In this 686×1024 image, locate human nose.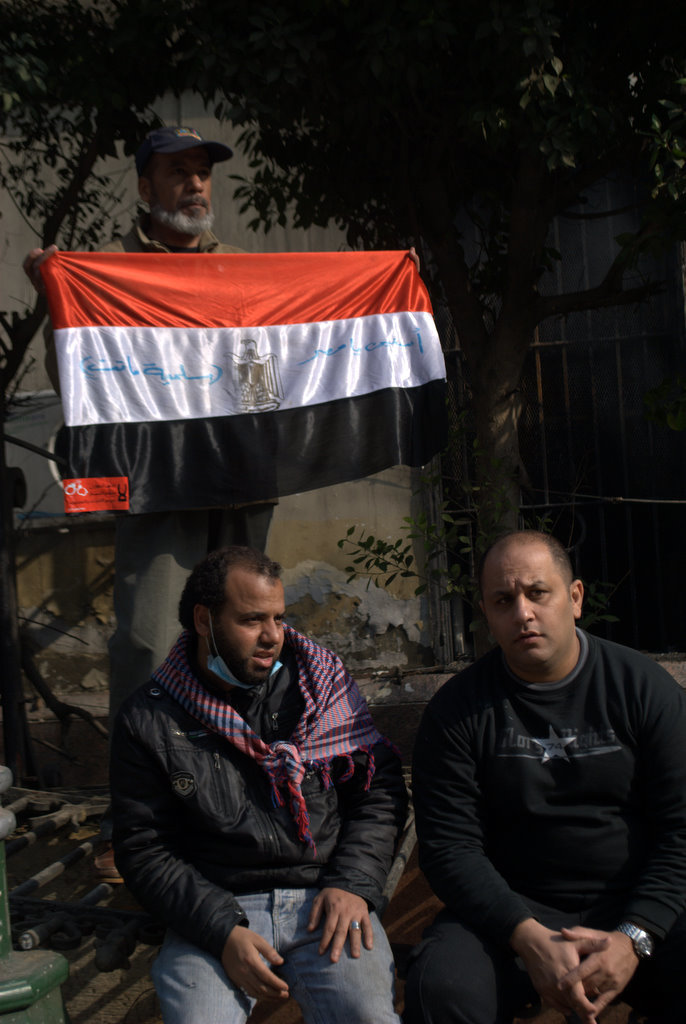
Bounding box: (left=183, top=175, right=201, bottom=191).
